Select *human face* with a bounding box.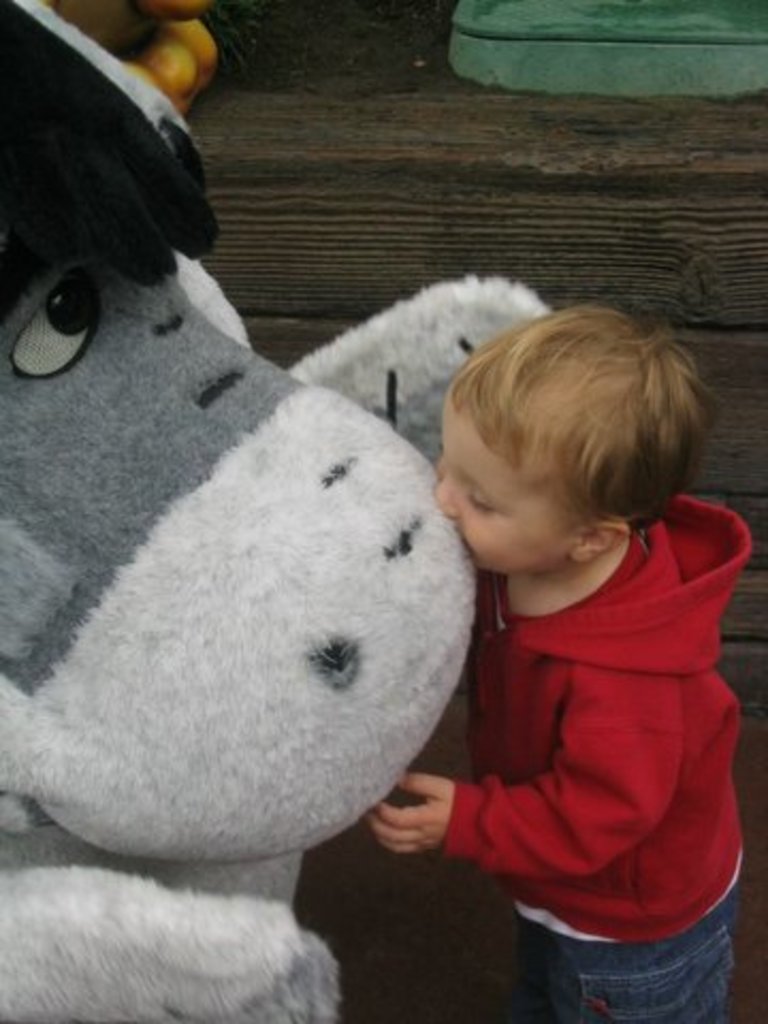
<bbox>435, 410, 553, 567</bbox>.
